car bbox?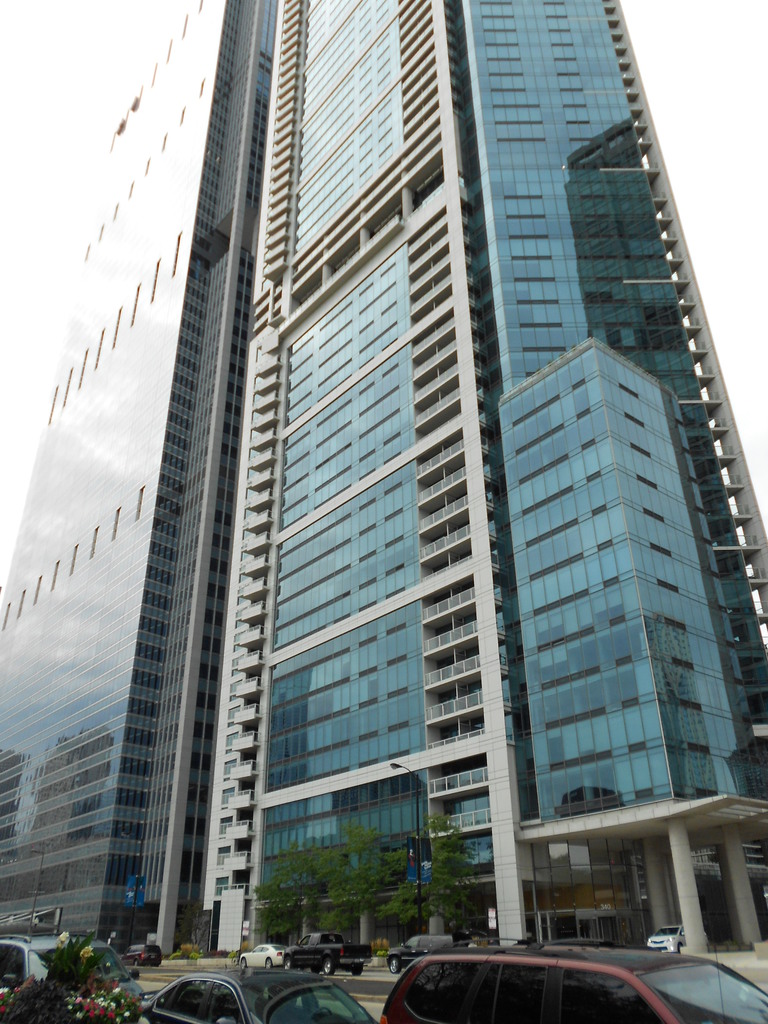
(385, 933, 473, 973)
